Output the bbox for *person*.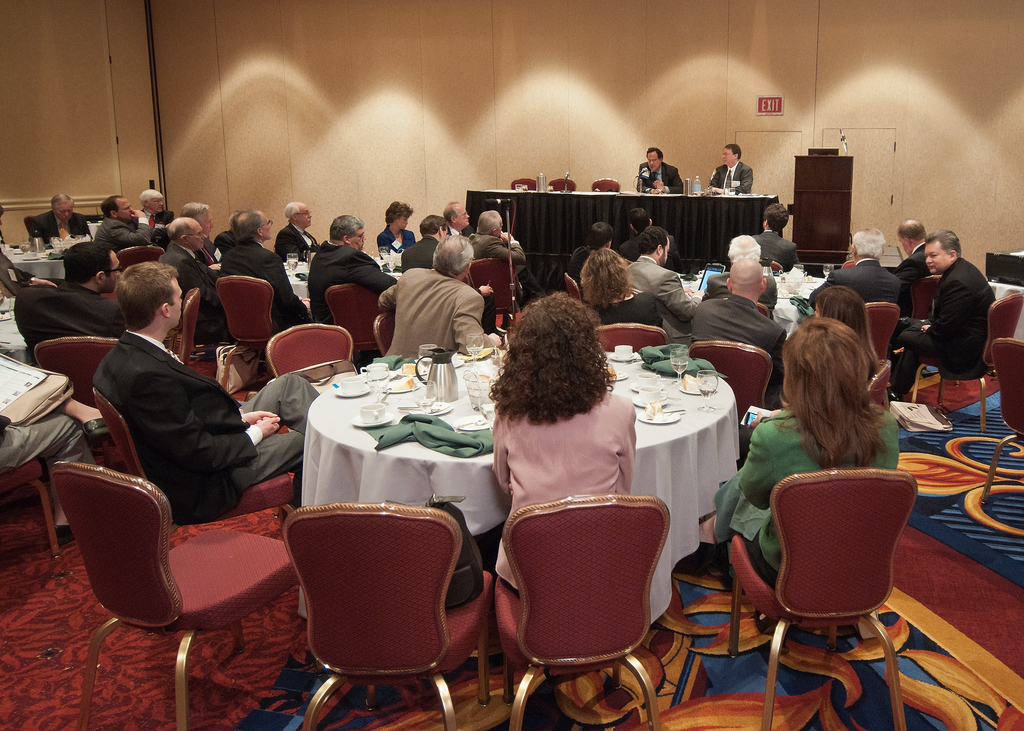
rect(488, 293, 640, 593).
